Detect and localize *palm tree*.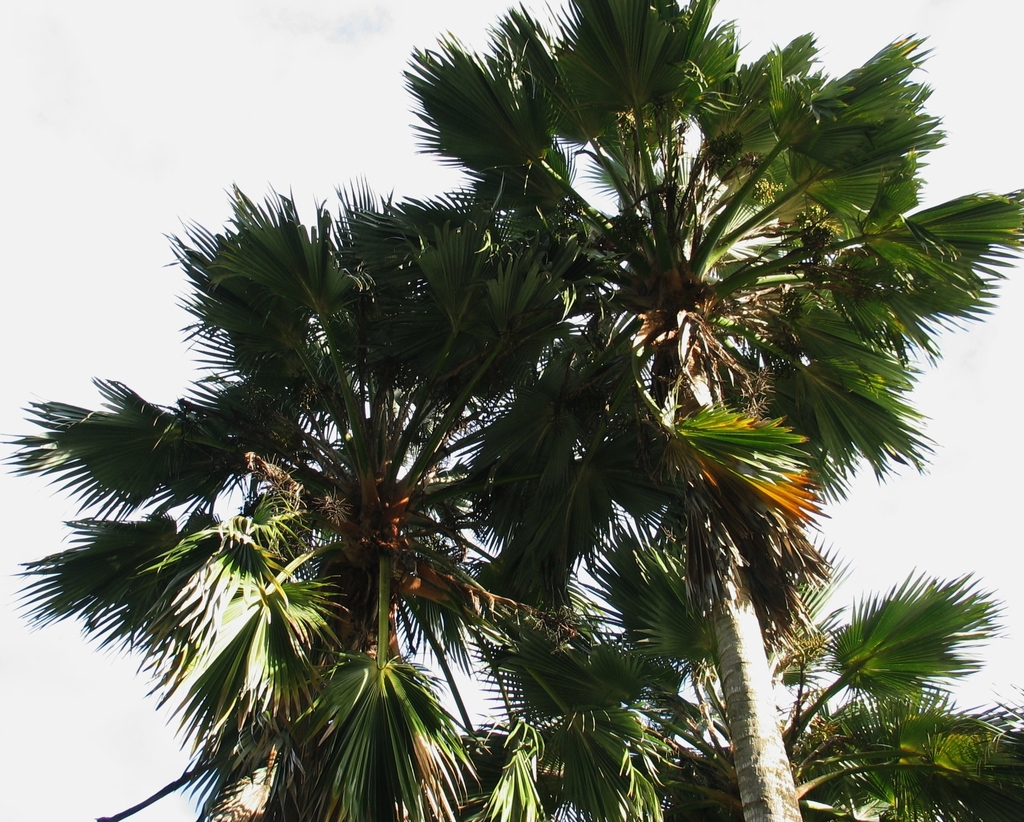
Localized at 578, 506, 1023, 821.
